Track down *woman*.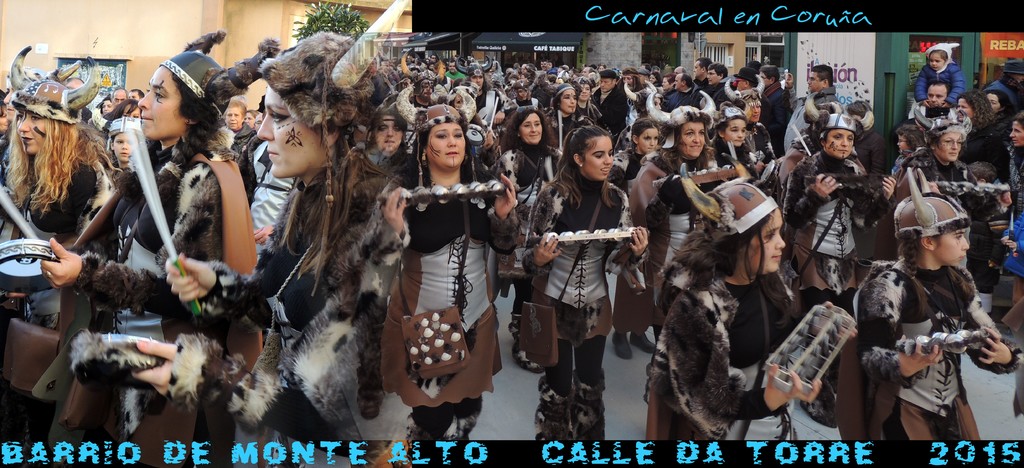
Tracked to {"left": 113, "top": 96, "right": 147, "bottom": 128}.
